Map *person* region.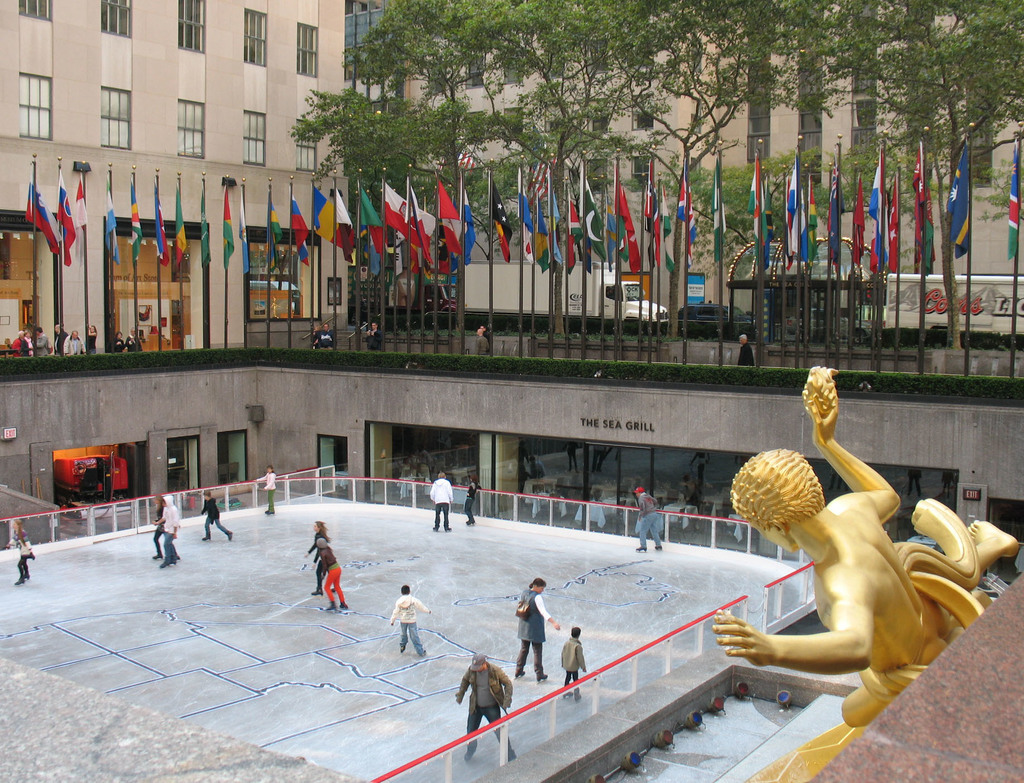
Mapped to (55,324,67,356).
